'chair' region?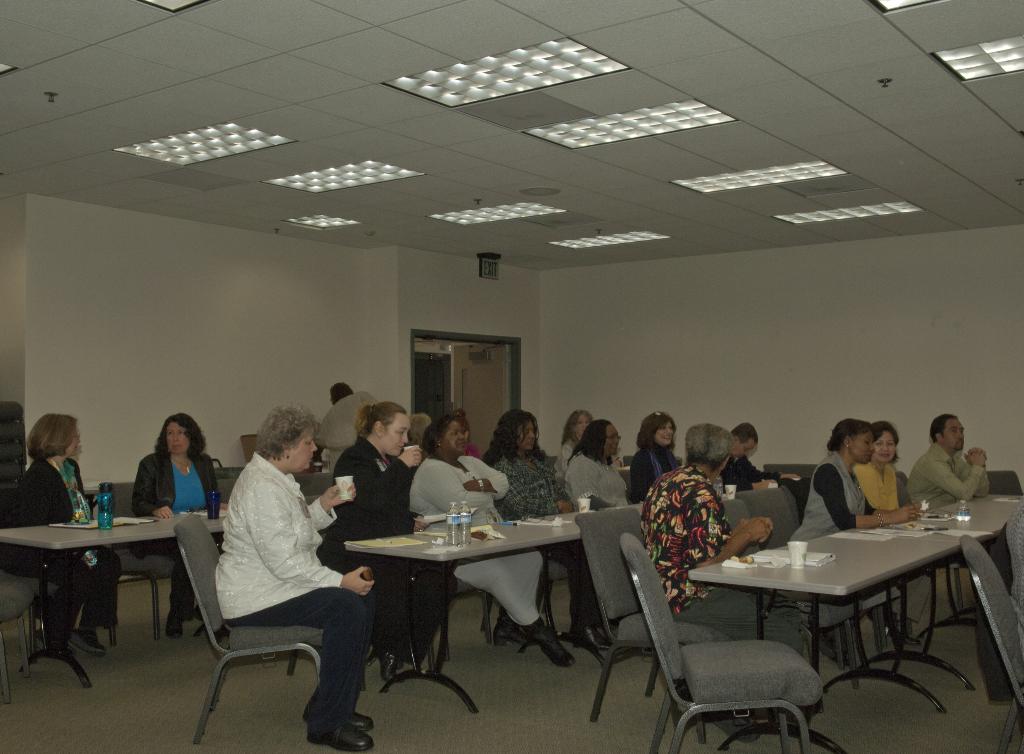
[986, 470, 1023, 503]
